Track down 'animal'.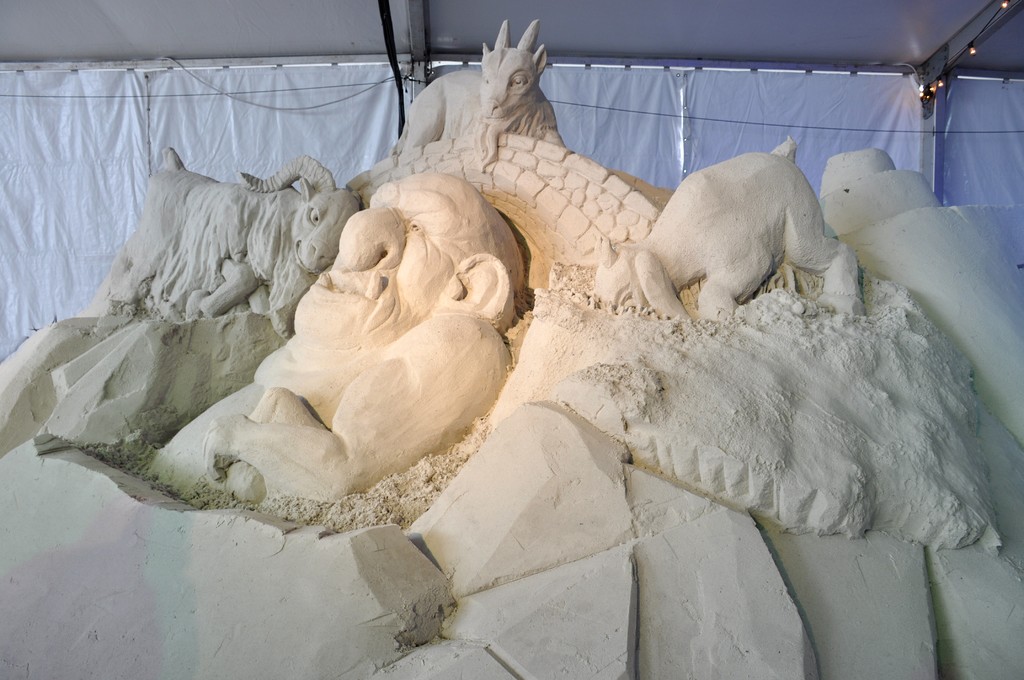
Tracked to left=396, top=17, right=568, bottom=158.
